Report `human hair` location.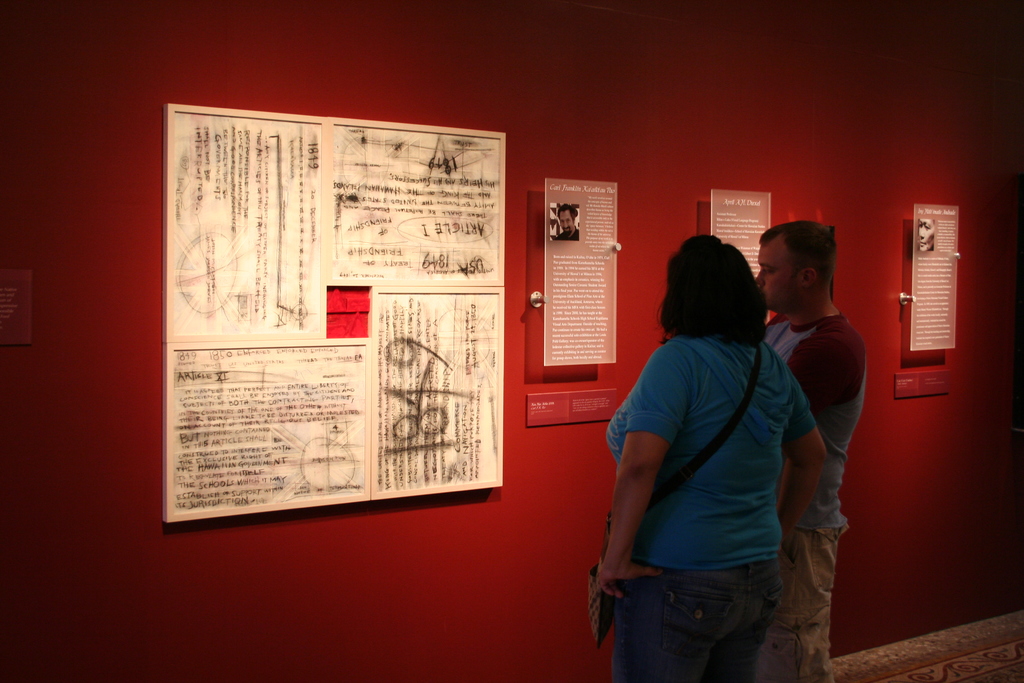
Report: (x1=678, y1=243, x2=767, y2=353).
